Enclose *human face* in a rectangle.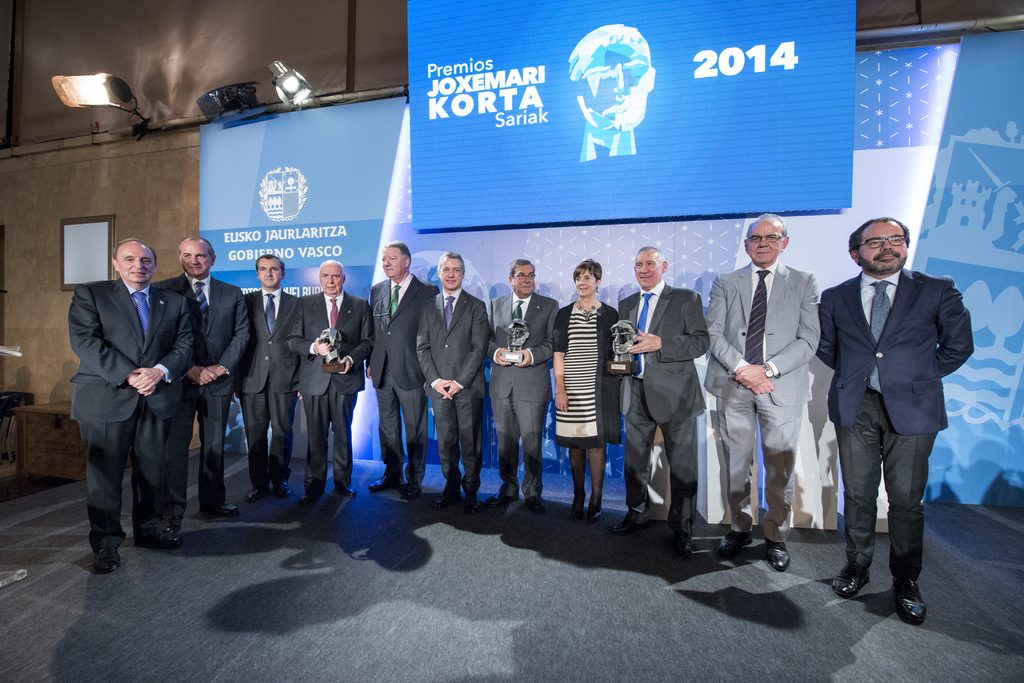
182, 241, 211, 274.
